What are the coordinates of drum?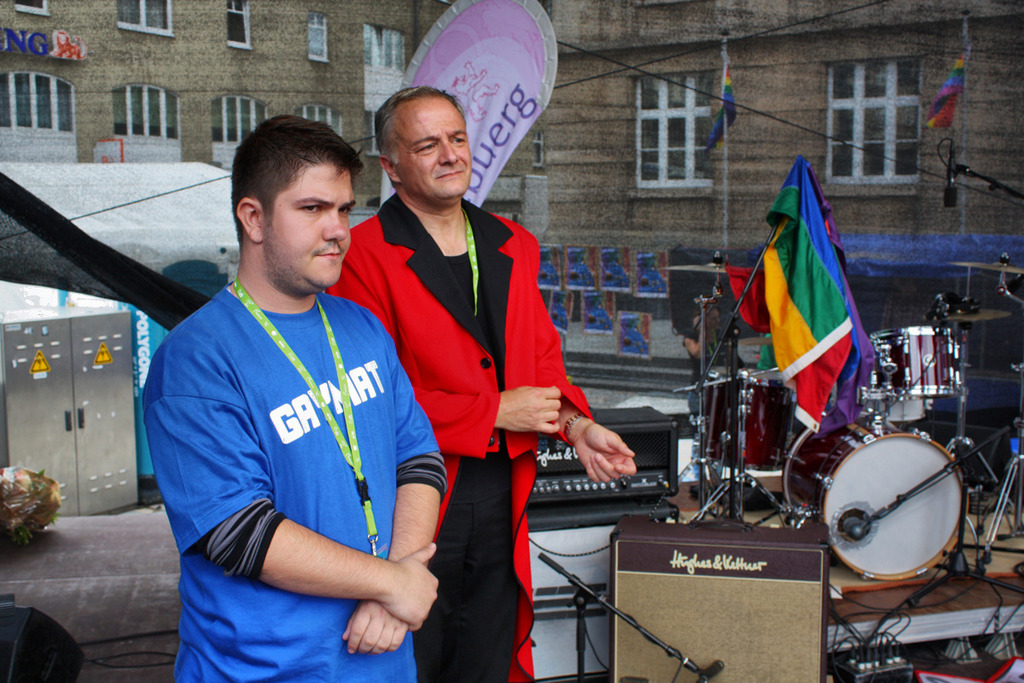
870,325,962,404.
